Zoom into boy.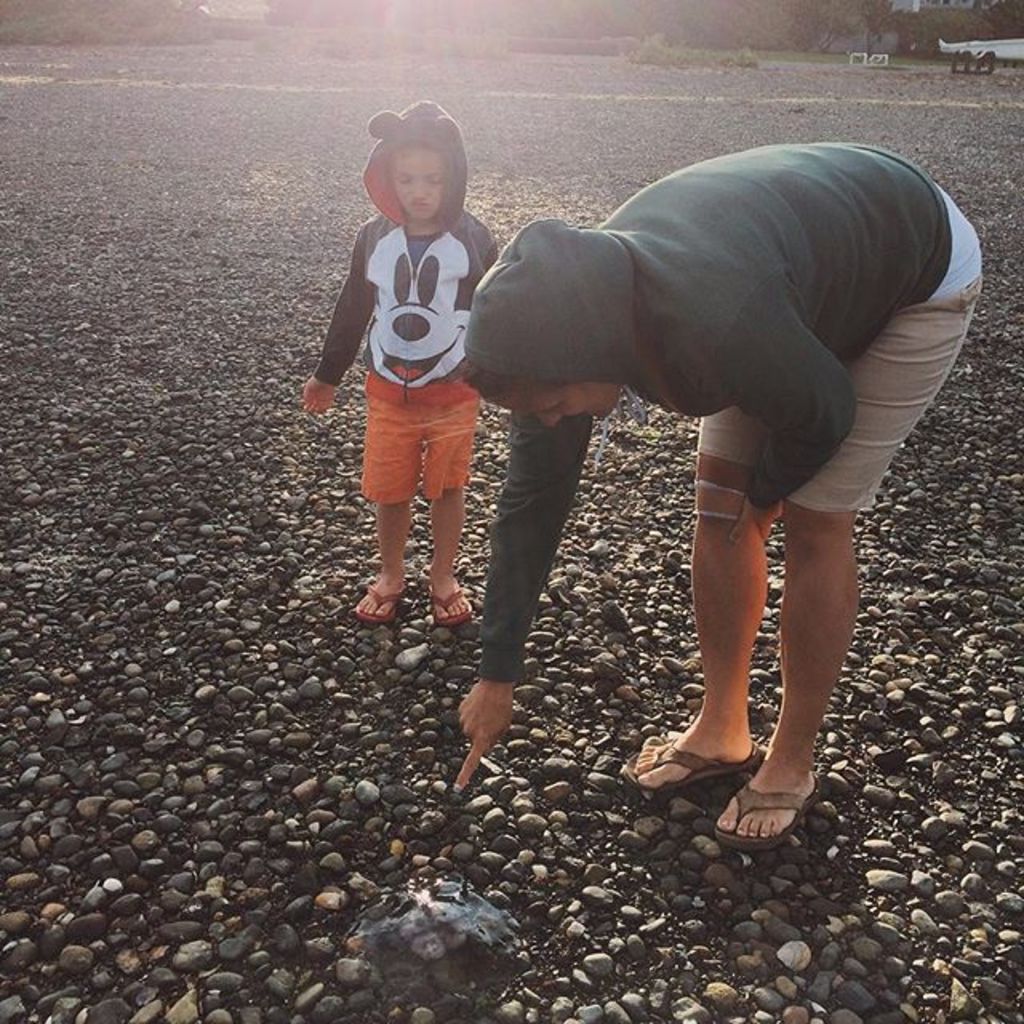
Zoom target: l=301, t=96, r=518, b=627.
